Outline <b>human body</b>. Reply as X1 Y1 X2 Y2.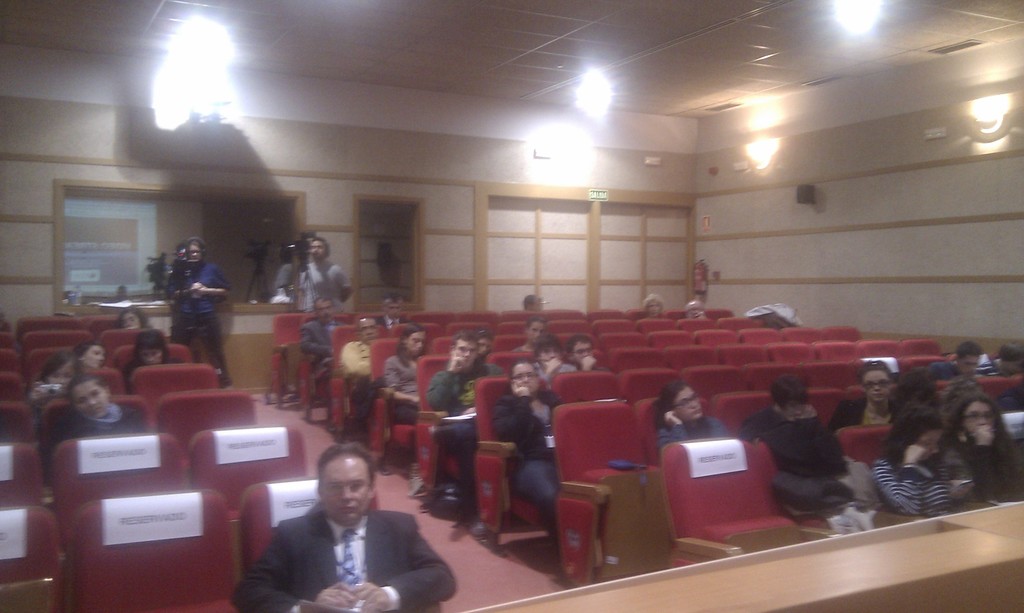
239 456 444 612.
